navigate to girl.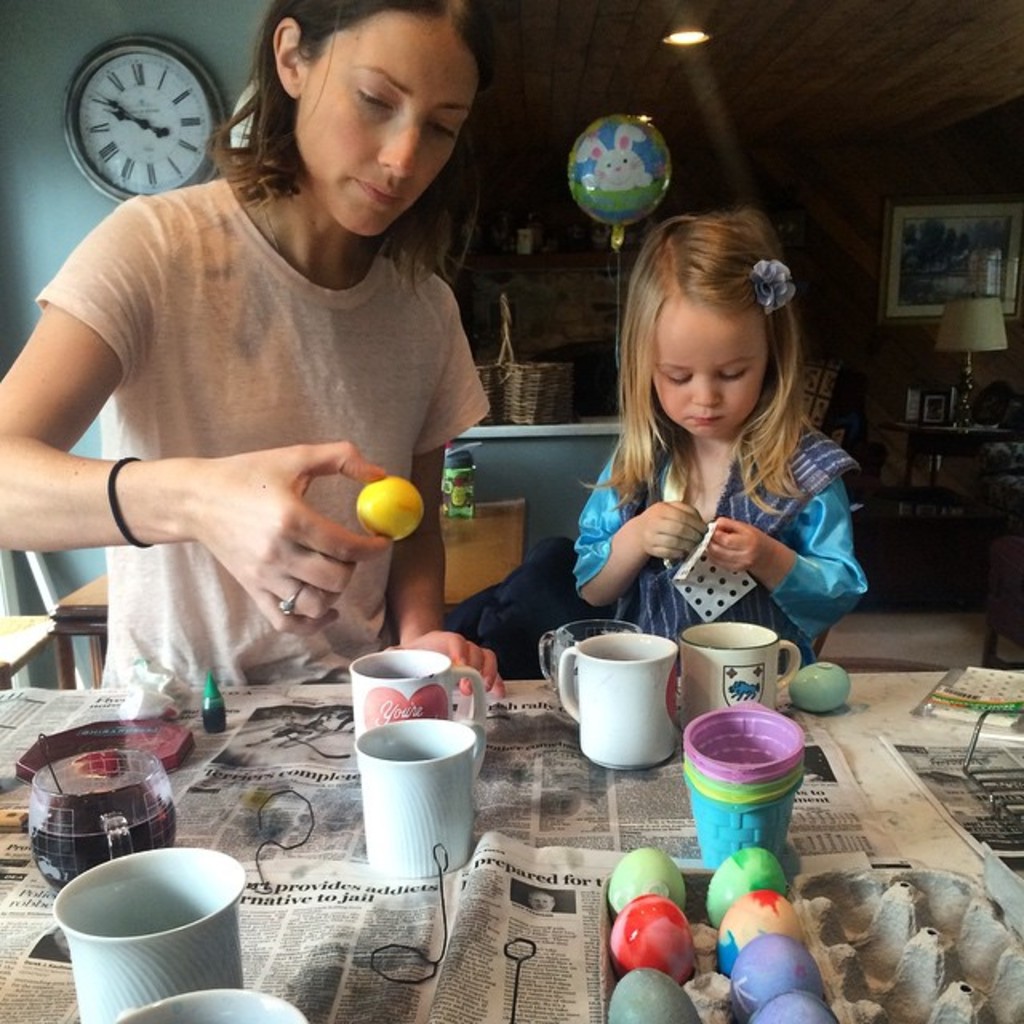
Navigation target: (571, 206, 869, 672).
